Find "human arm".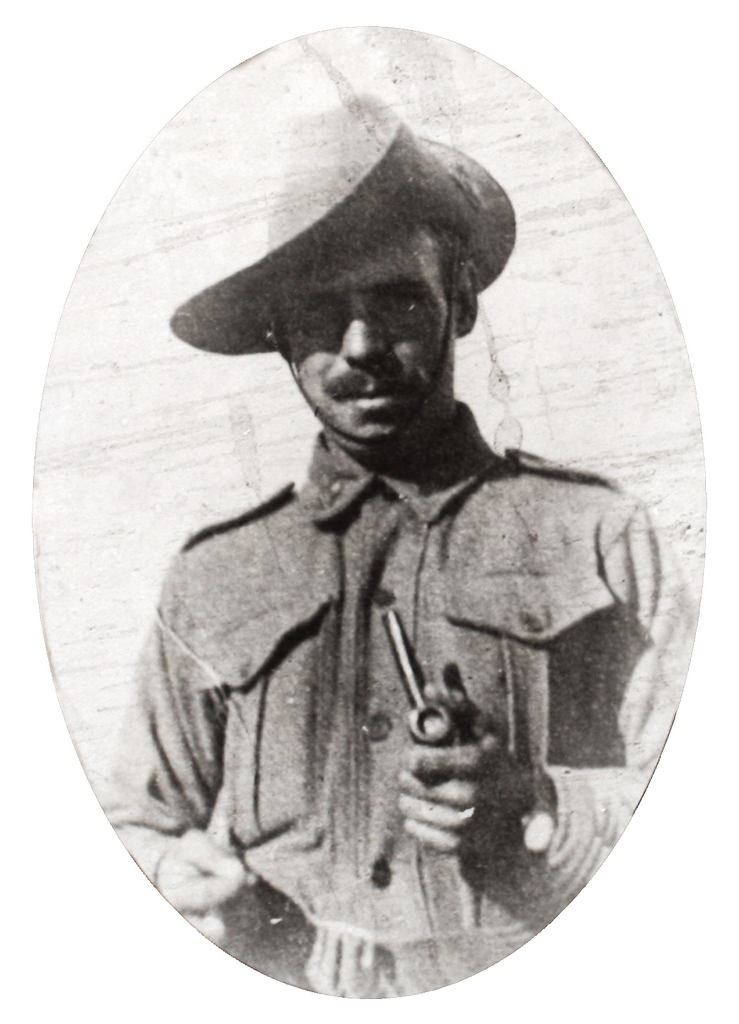
395, 502, 699, 930.
